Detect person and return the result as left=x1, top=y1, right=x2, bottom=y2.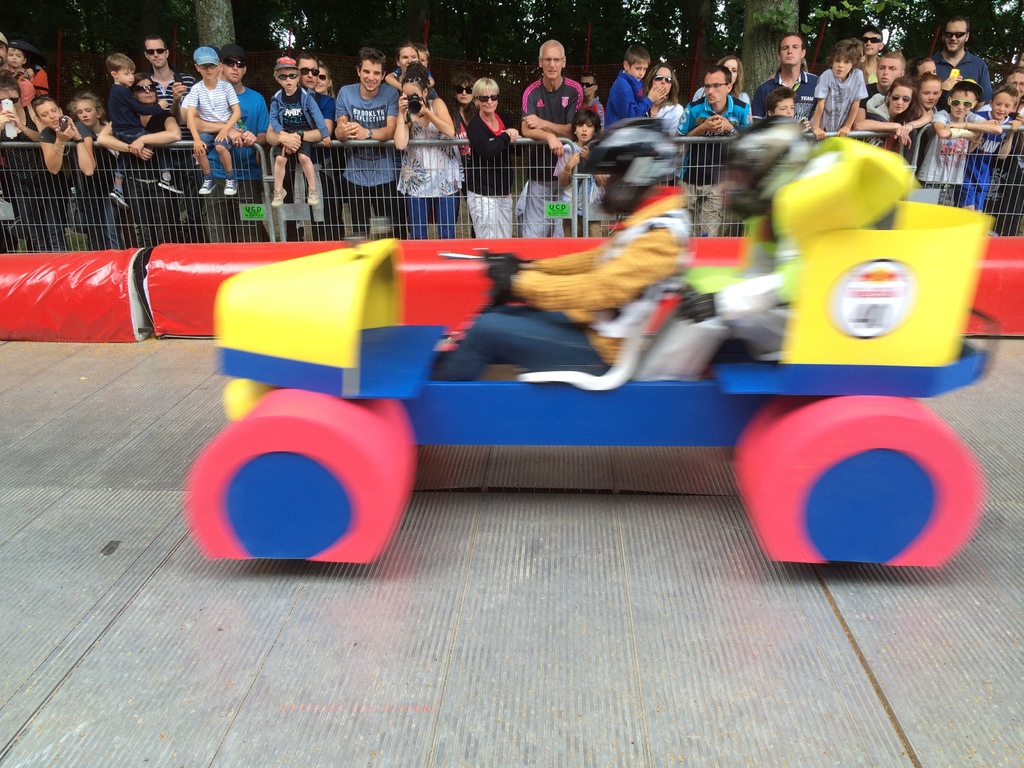
left=552, top=108, right=614, bottom=239.
